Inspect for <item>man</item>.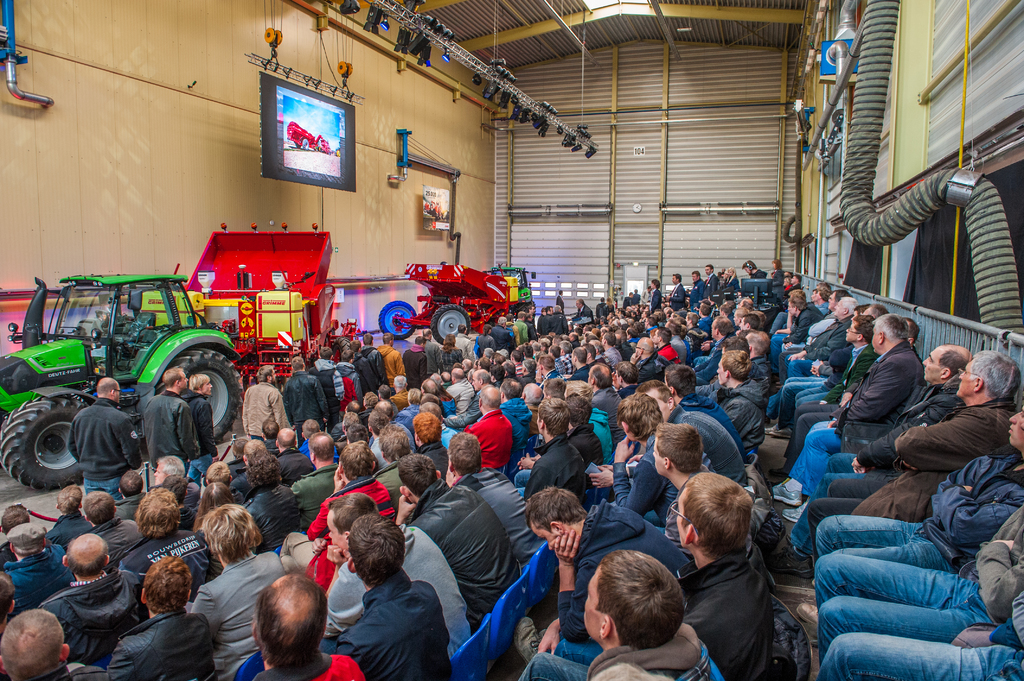
Inspection: 692:272:705:307.
